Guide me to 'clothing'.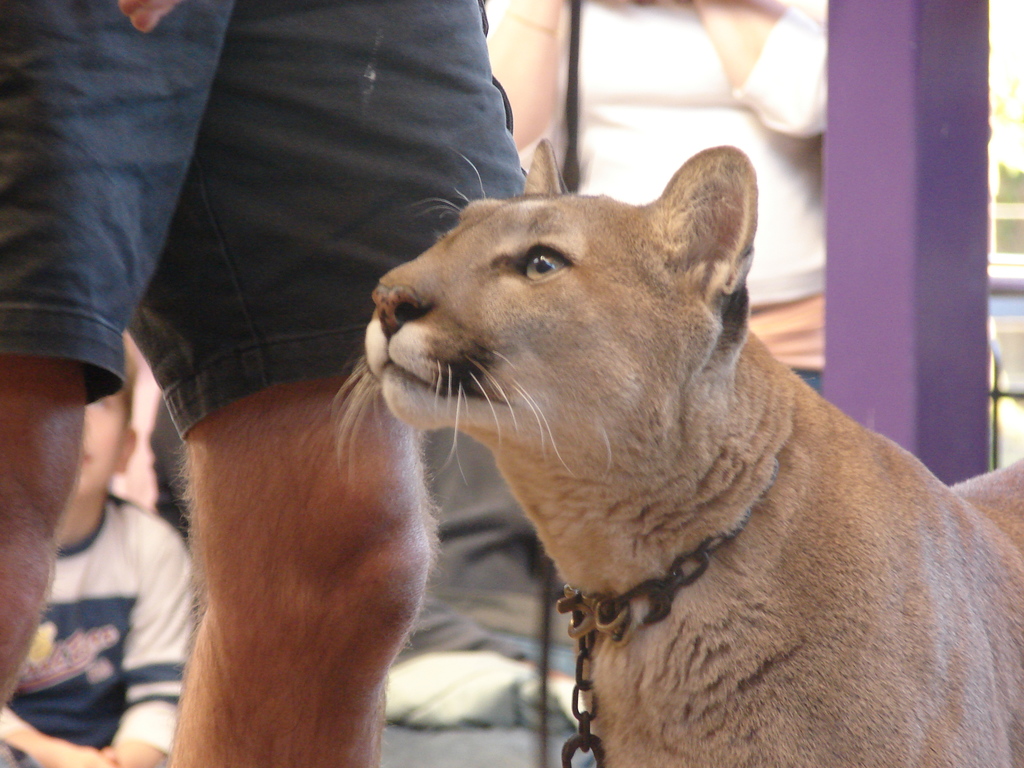
Guidance: 514:0:842:399.
